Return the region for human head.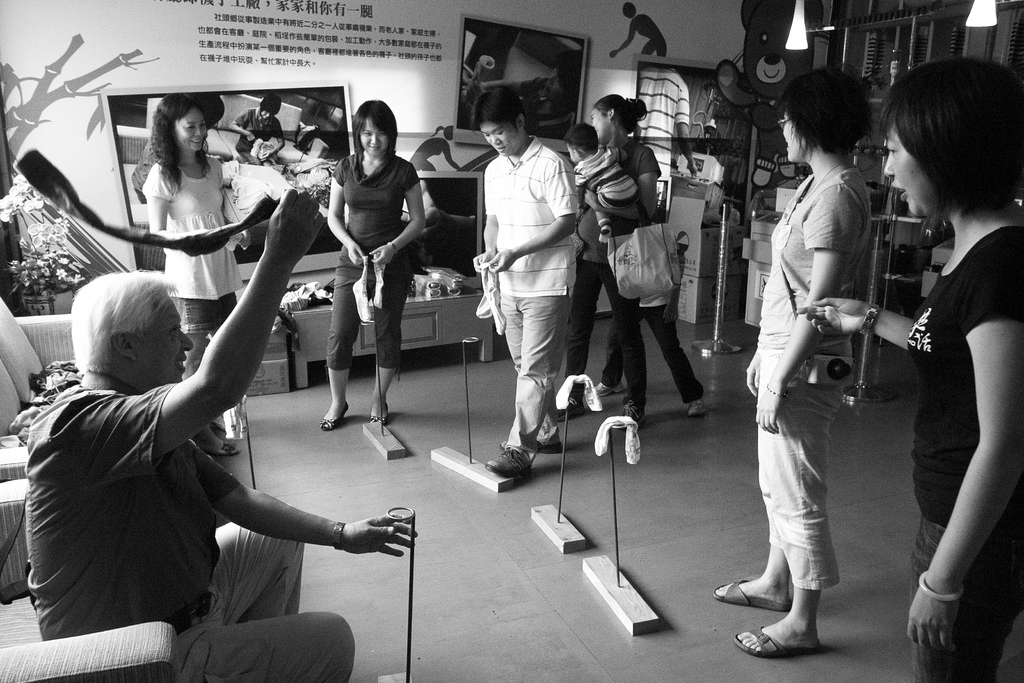
Rect(198, 93, 227, 129).
